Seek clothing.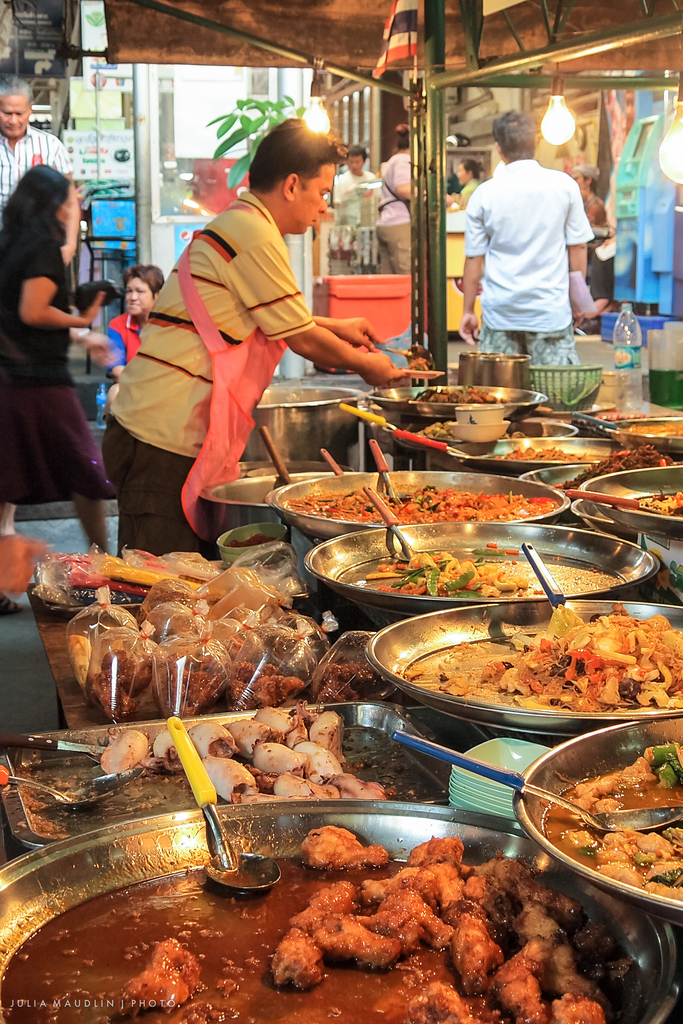
0/120/83/213.
